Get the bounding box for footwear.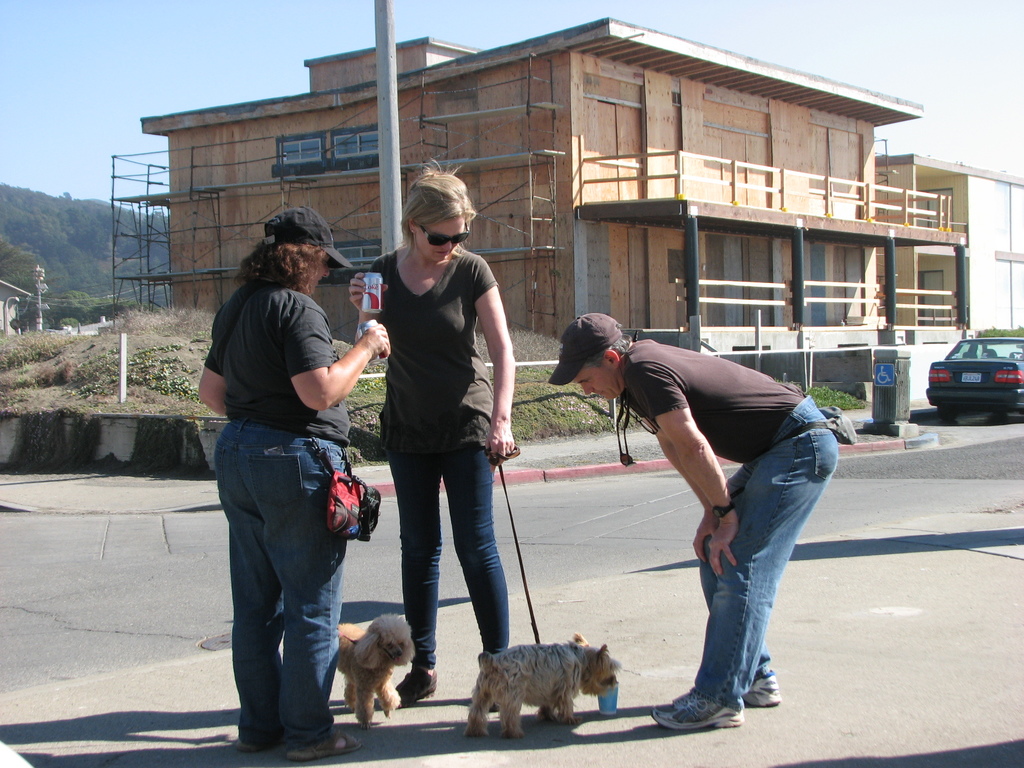
(x1=396, y1=665, x2=433, y2=700).
